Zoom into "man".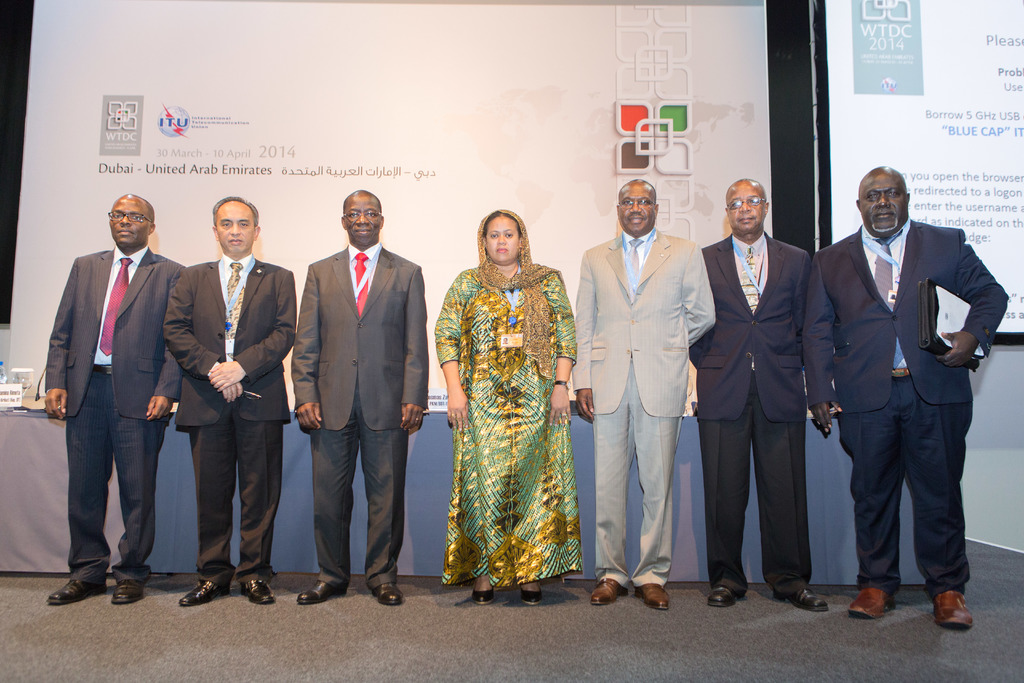
Zoom target: (682,182,821,618).
